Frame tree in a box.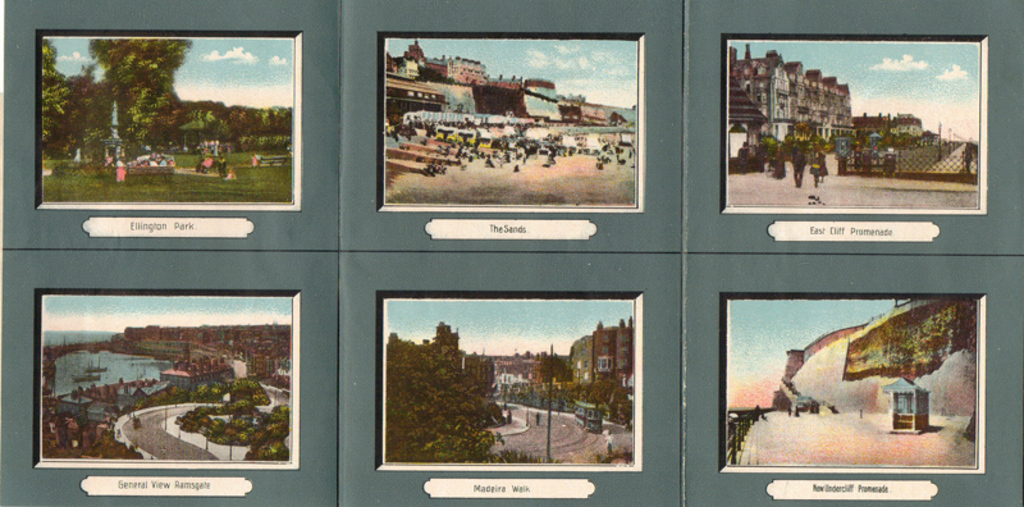
[385, 318, 531, 457].
